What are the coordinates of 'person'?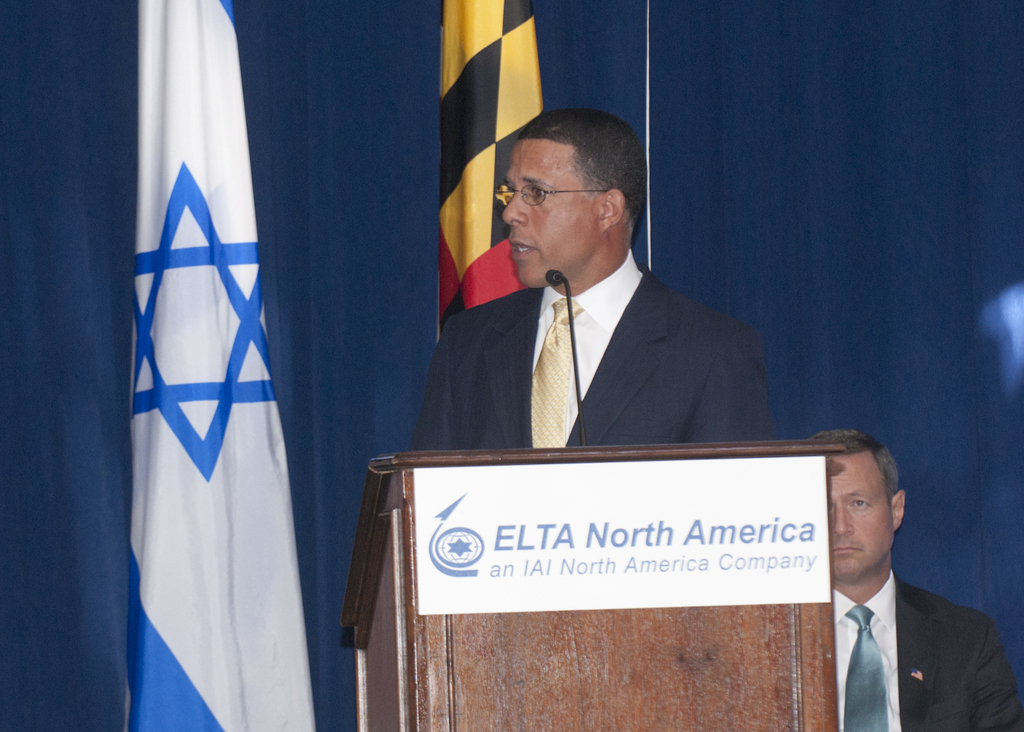
810/428/1023/731.
